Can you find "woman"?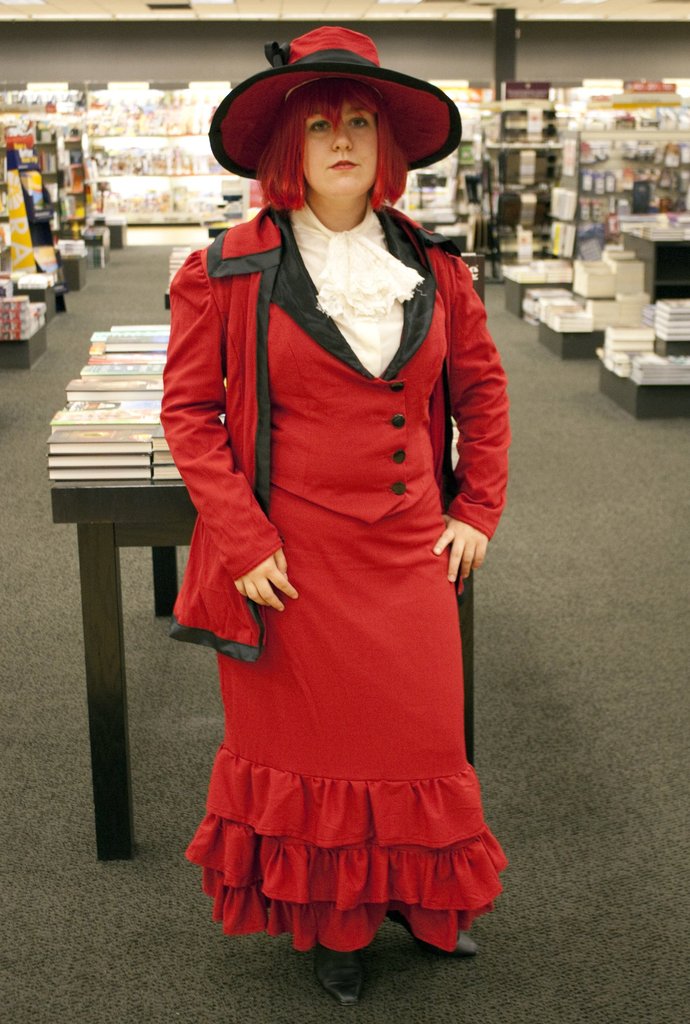
Yes, bounding box: bbox=[147, 1, 519, 962].
